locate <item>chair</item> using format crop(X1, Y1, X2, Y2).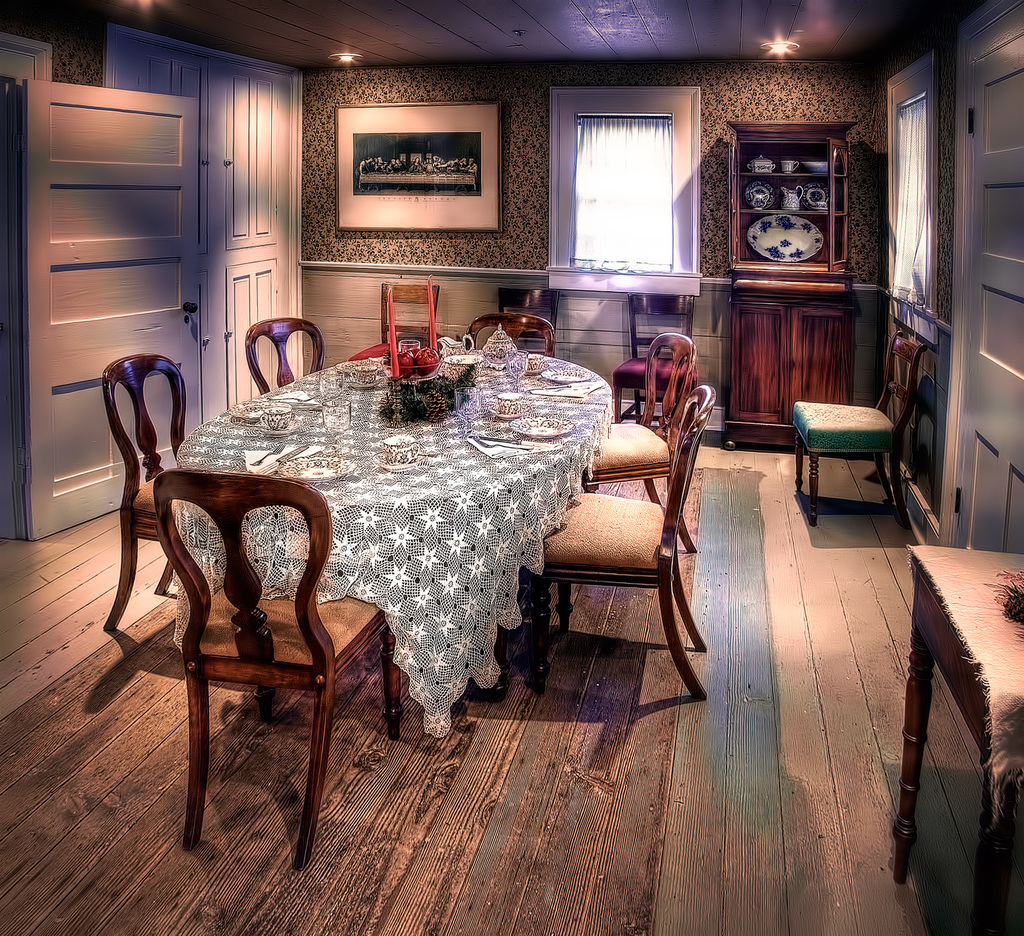
crop(614, 294, 696, 439).
